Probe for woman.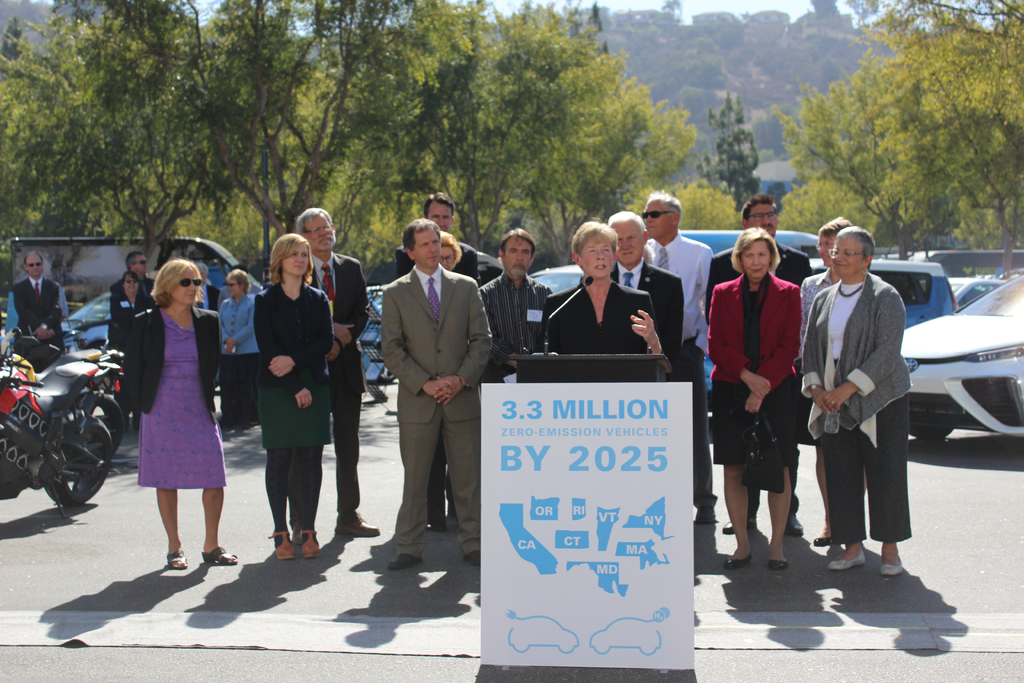
Probe result: left=121, top=256, right=223, bottom=570.
